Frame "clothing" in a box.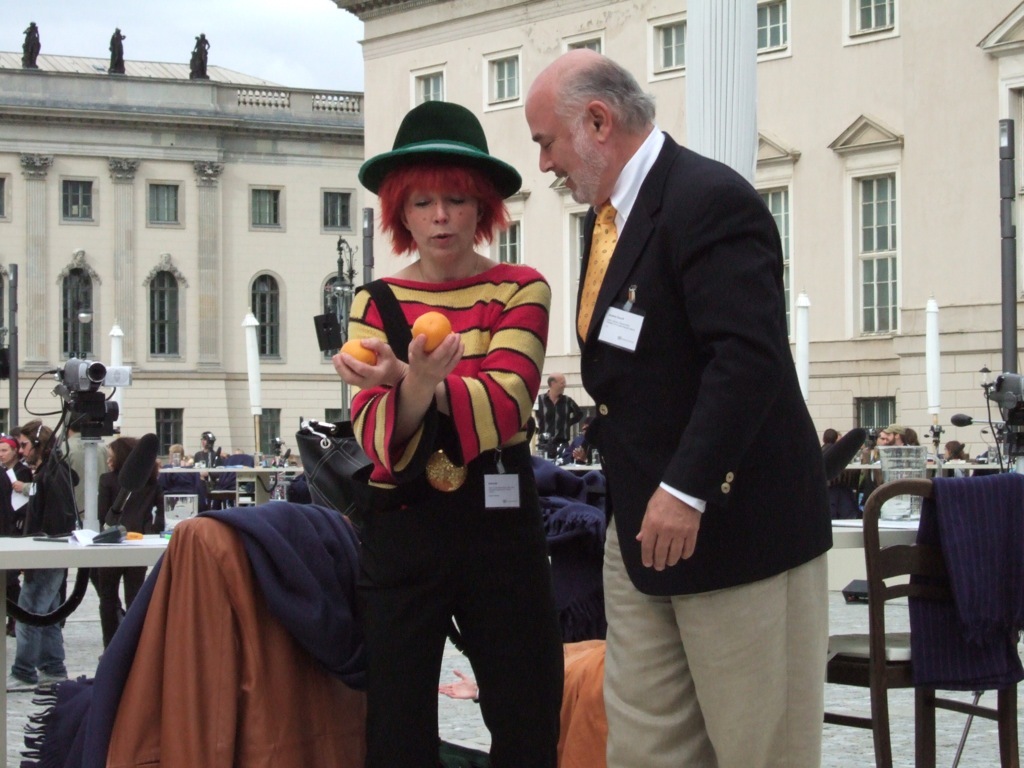
99 467 173 643.
